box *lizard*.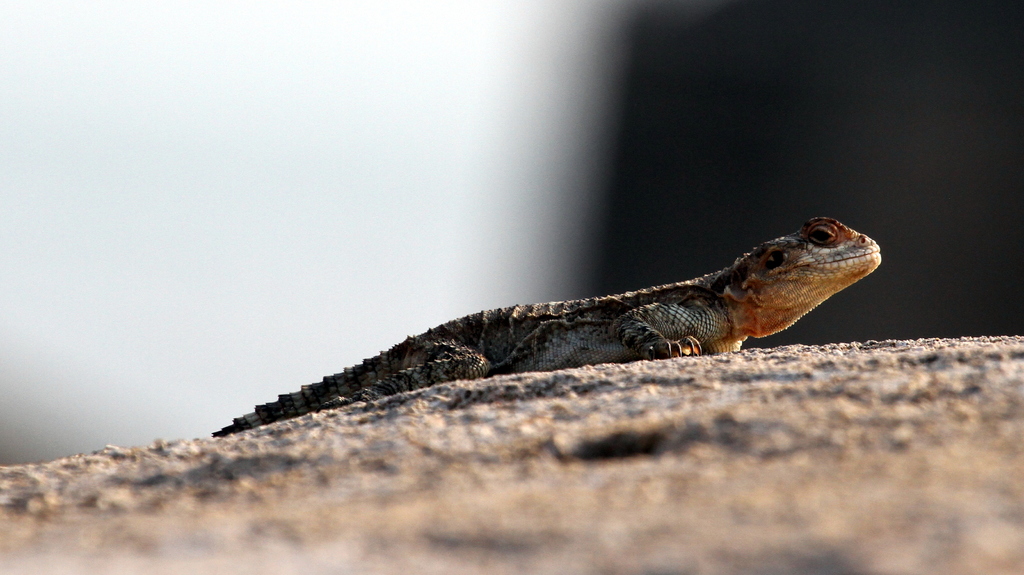
box(214, 208, 880, 433).
